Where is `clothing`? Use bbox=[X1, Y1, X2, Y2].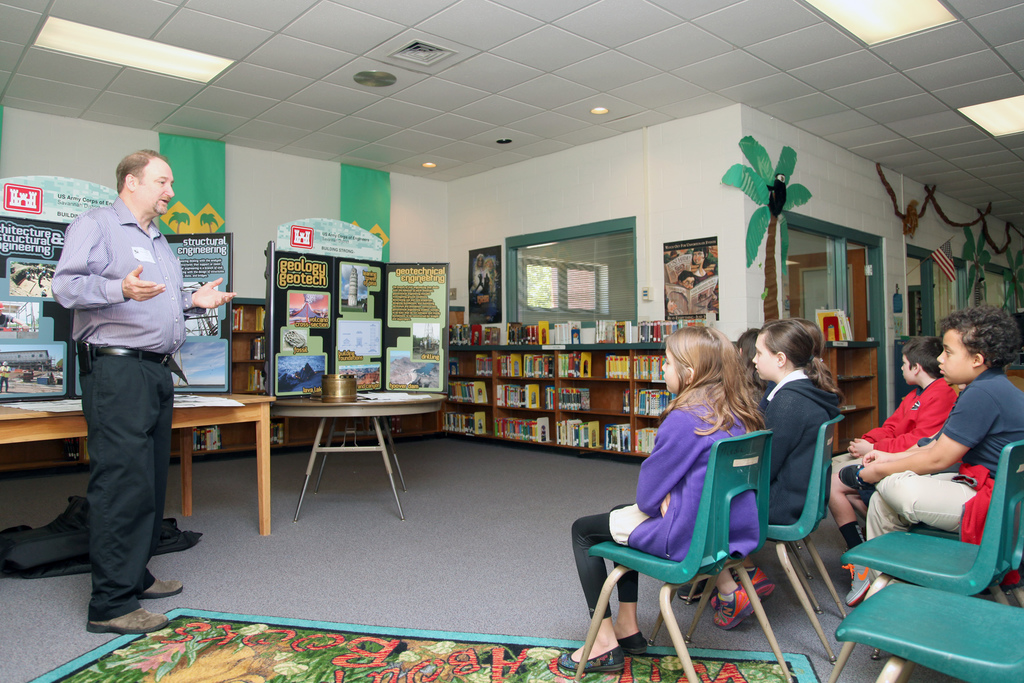
bbox=[566, 372, 762, 620].
